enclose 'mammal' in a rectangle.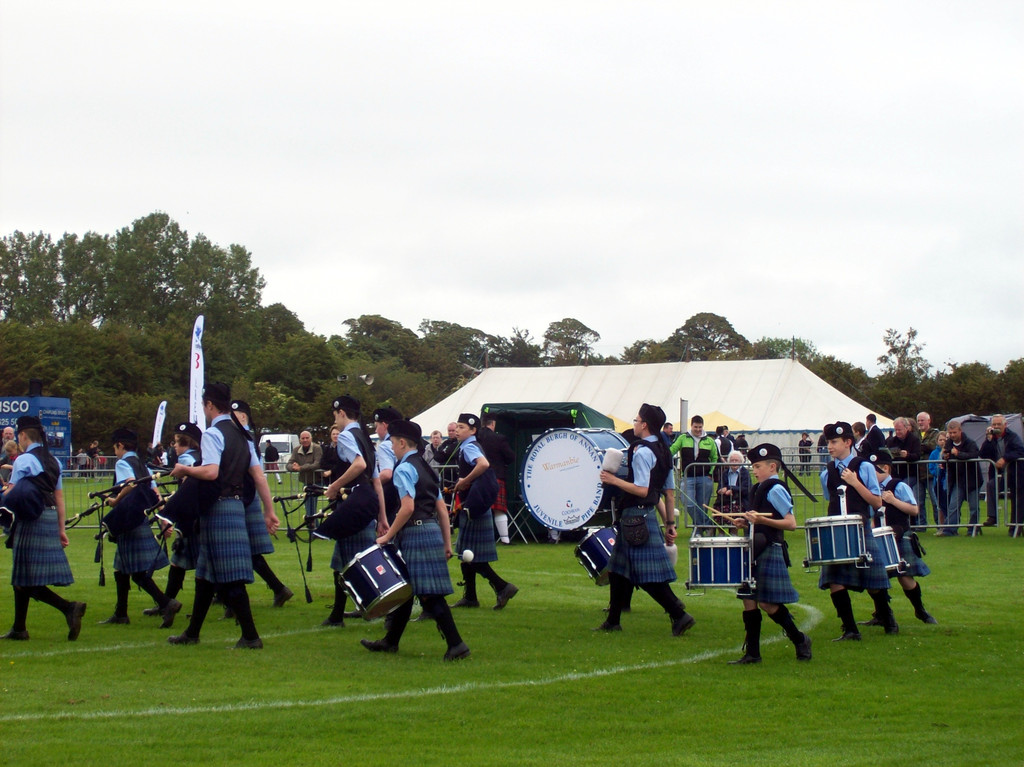
bbox=(426, 430, 447, 471).
